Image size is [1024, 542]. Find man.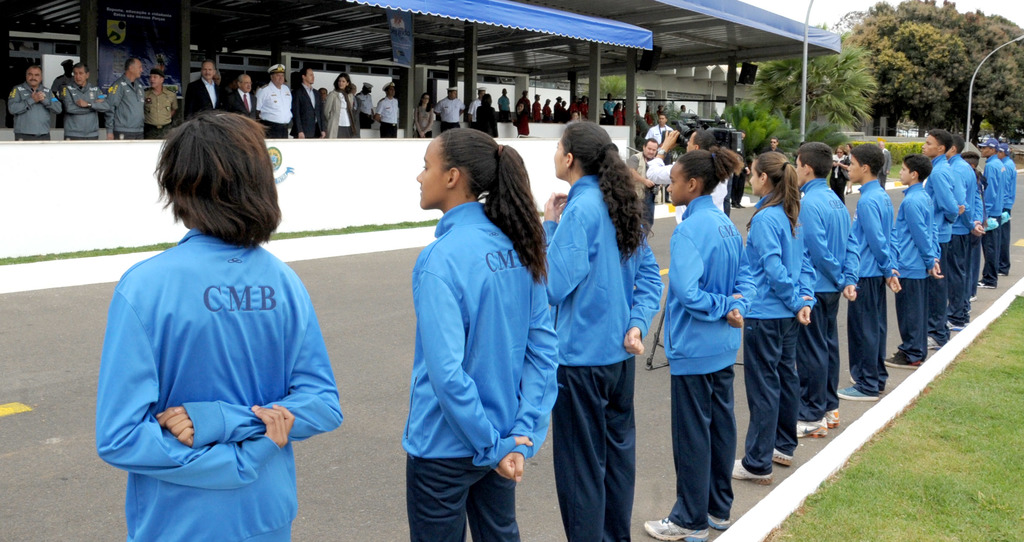
(433,84,464,134).
